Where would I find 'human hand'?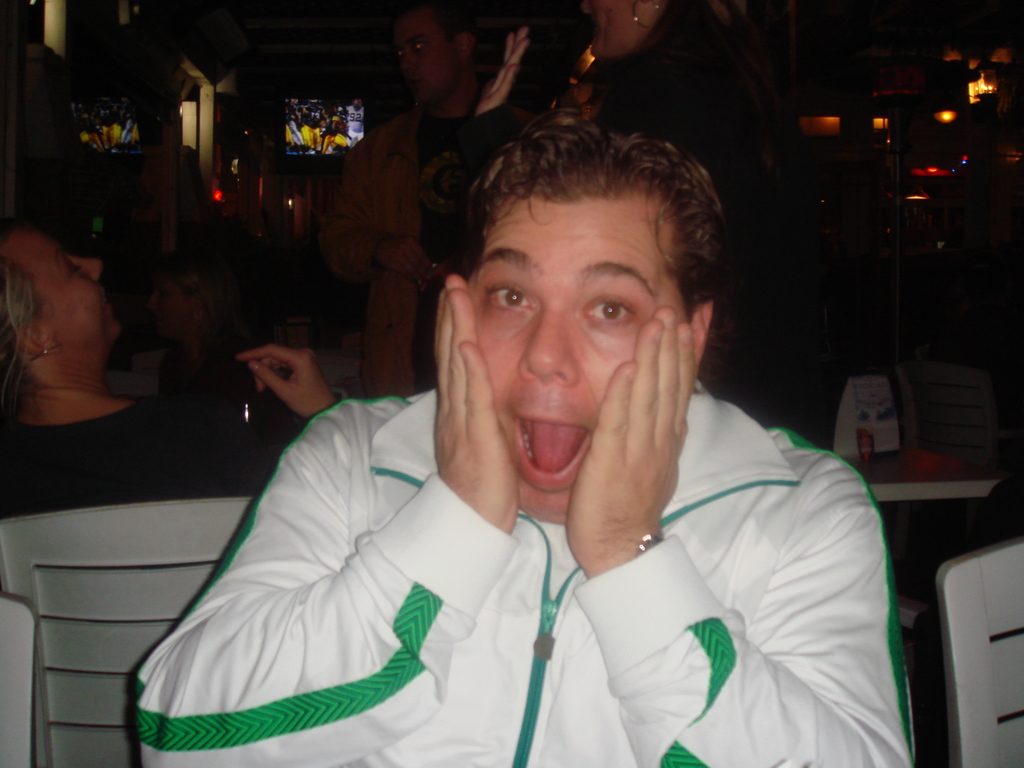
At bbox=[431, 271, 523, 535].
